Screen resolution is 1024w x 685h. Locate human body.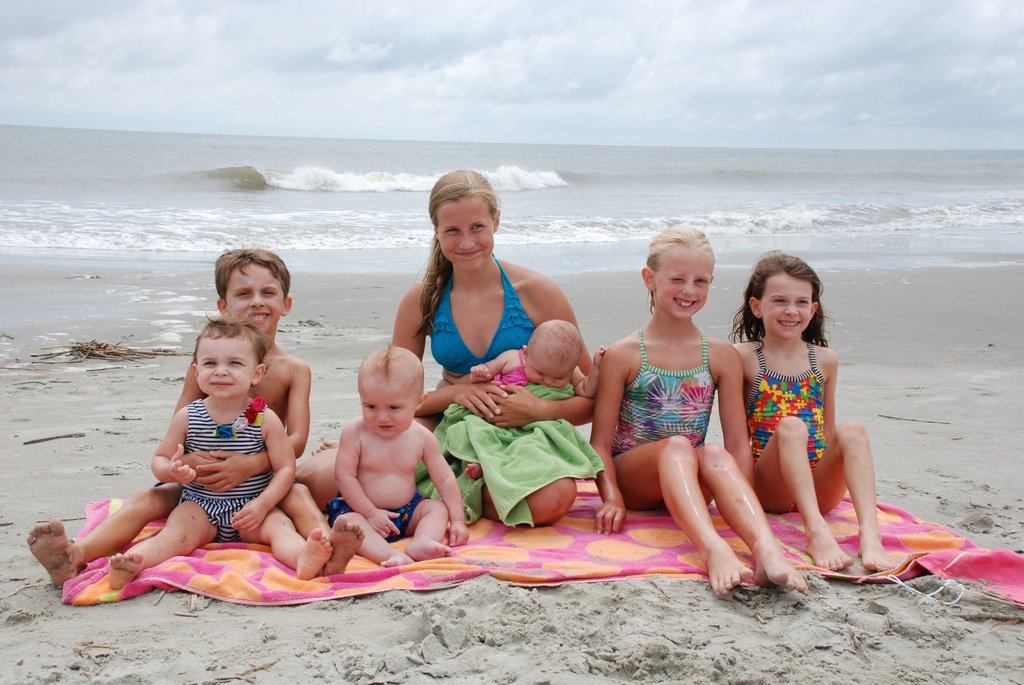
[321, 413, 472, 567].
